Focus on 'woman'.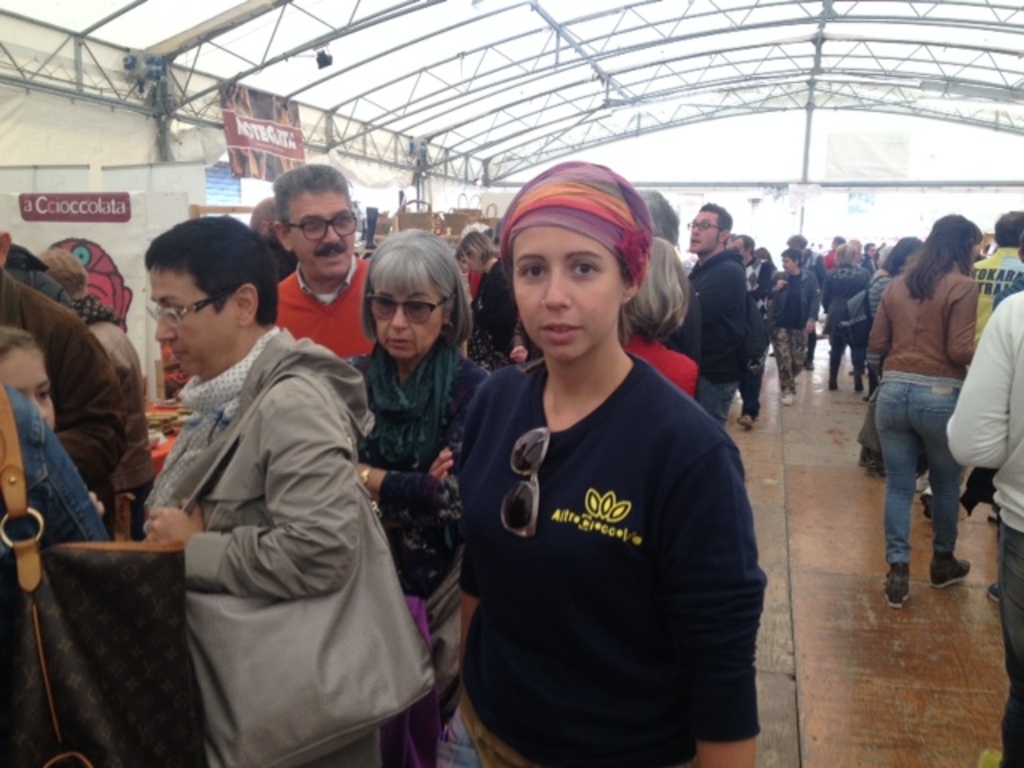
Focused at x1=859, y1=210, x2=989, y2=613.
